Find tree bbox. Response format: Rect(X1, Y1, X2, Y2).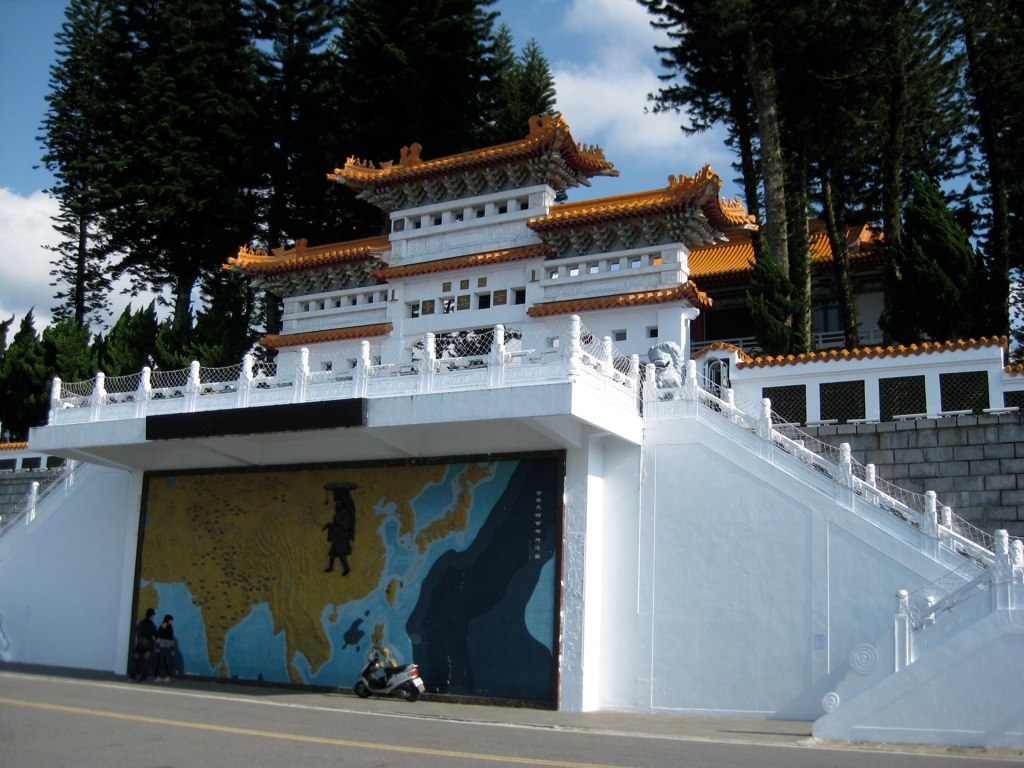
Rect(107, 0, 304, 329).
